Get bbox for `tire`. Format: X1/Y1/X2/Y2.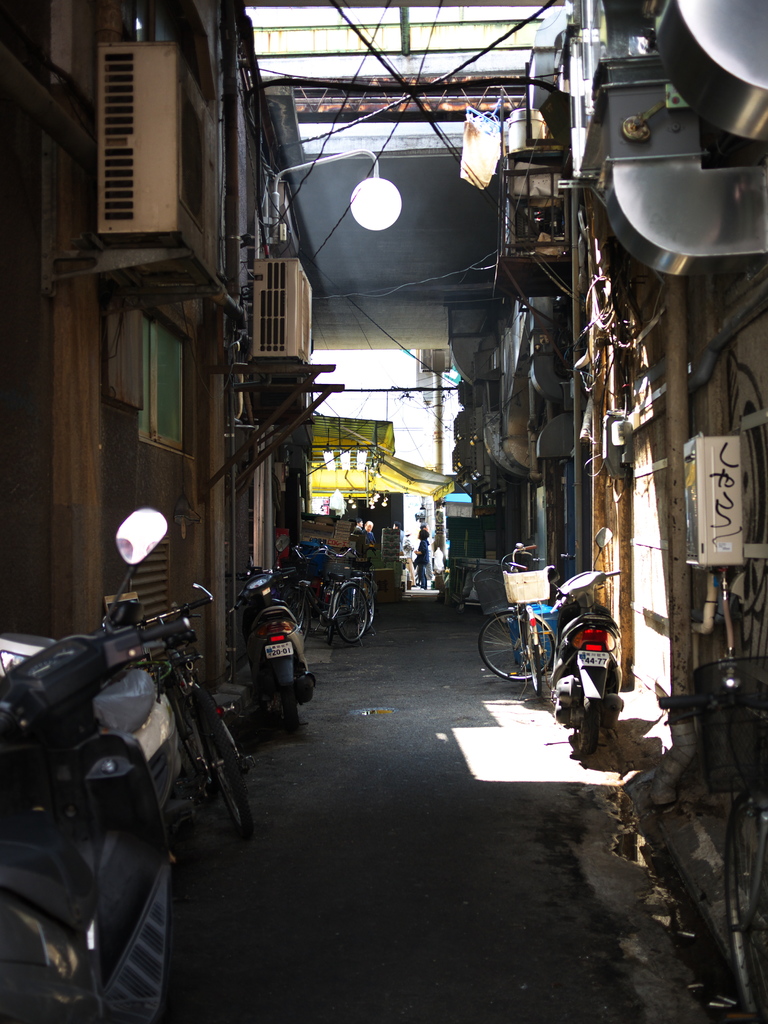
282/685/298/735.
